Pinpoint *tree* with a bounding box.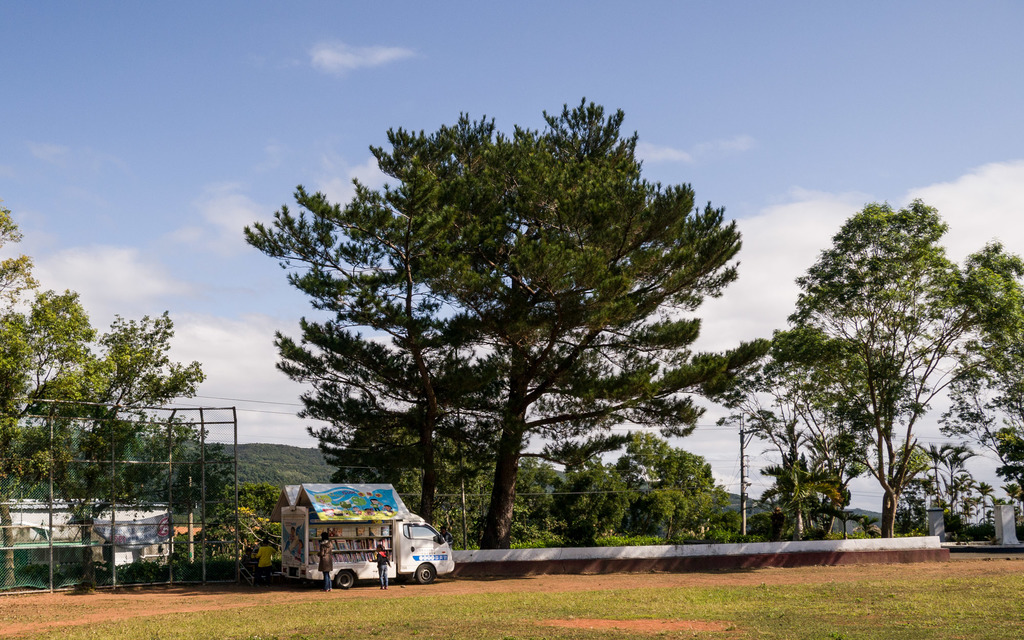
806 454 856 539.
